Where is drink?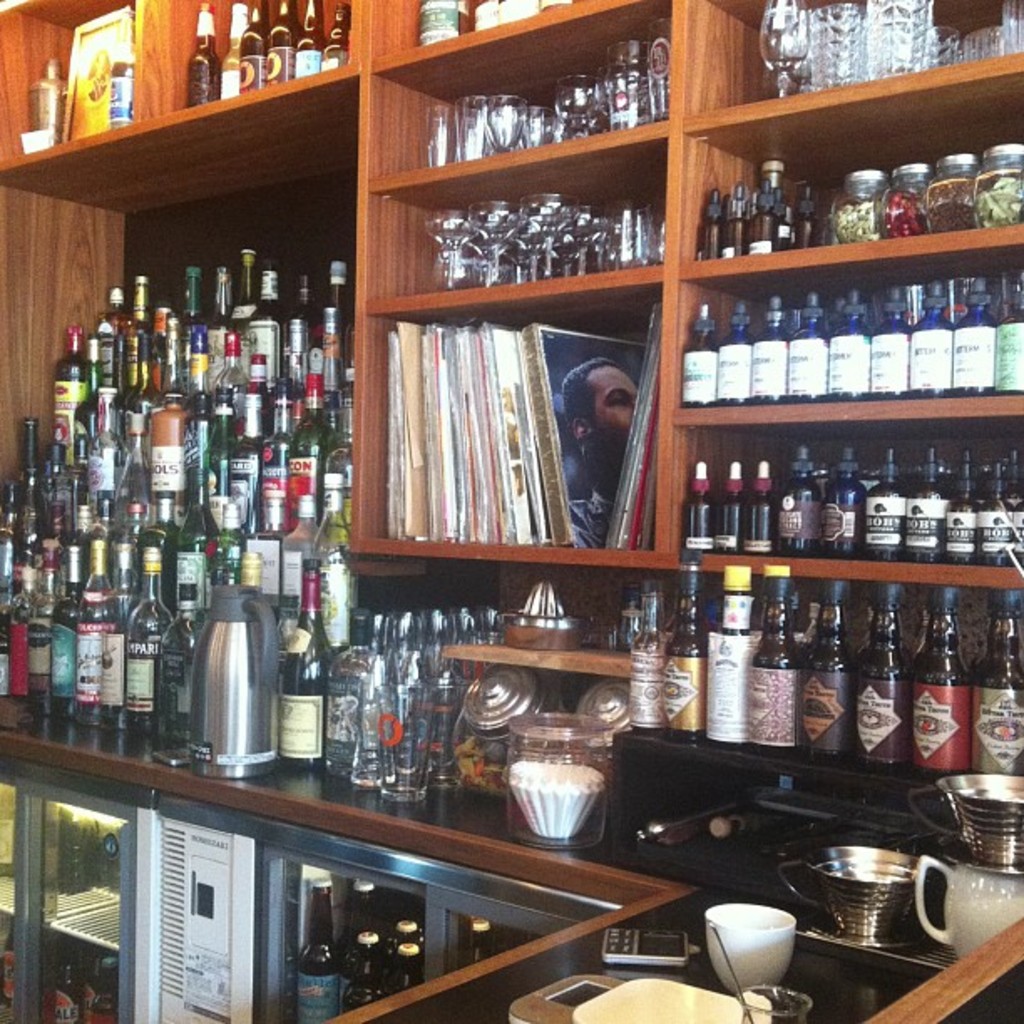
806, 582, 842, 751.
